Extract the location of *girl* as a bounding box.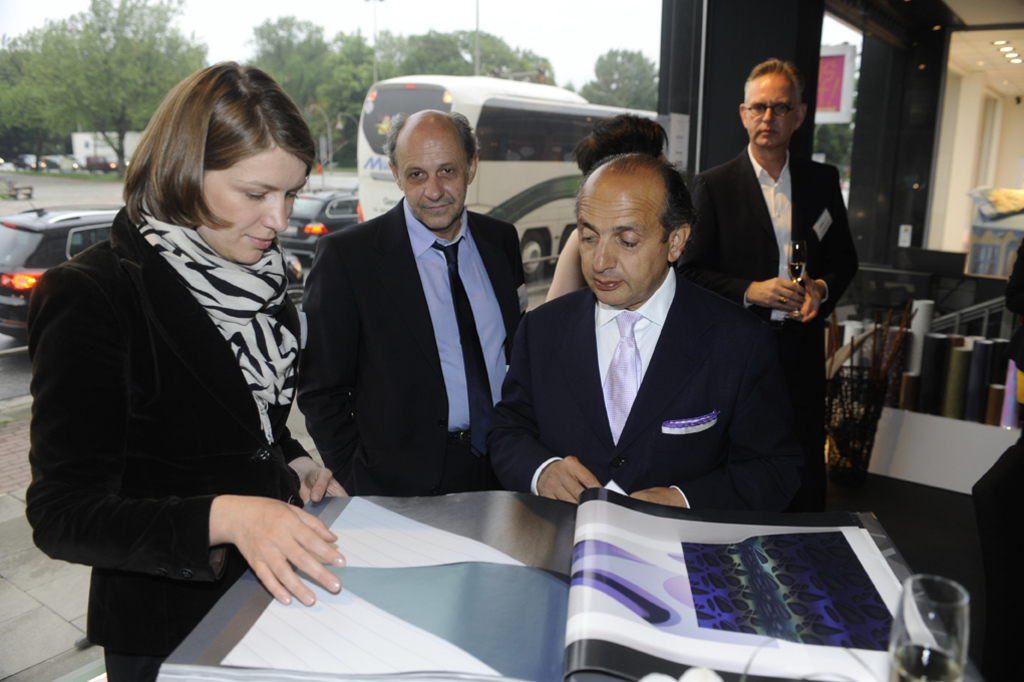
(24,60,374,681).
